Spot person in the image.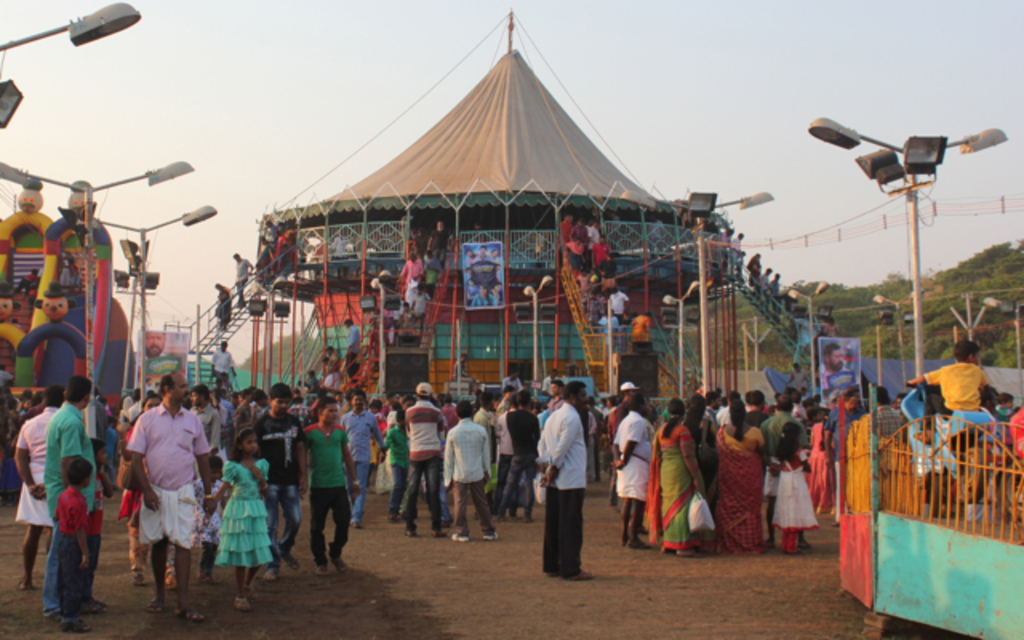
person found at 912 336 990 445.
